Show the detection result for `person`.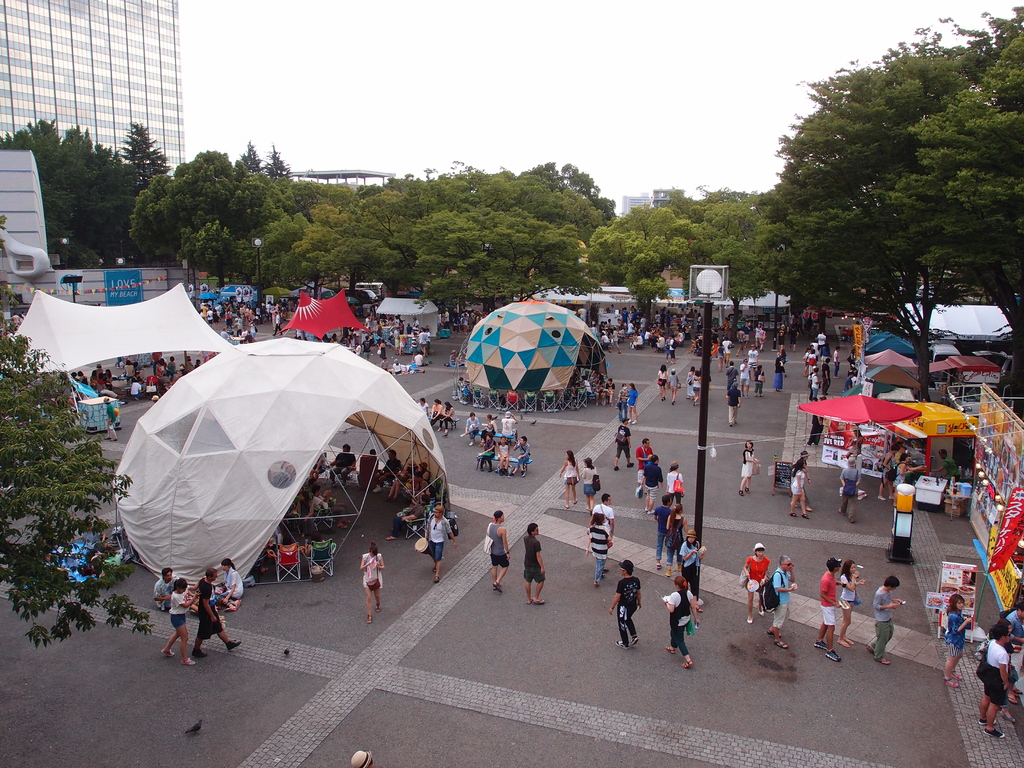
locate(586, 511, 620, 586).
